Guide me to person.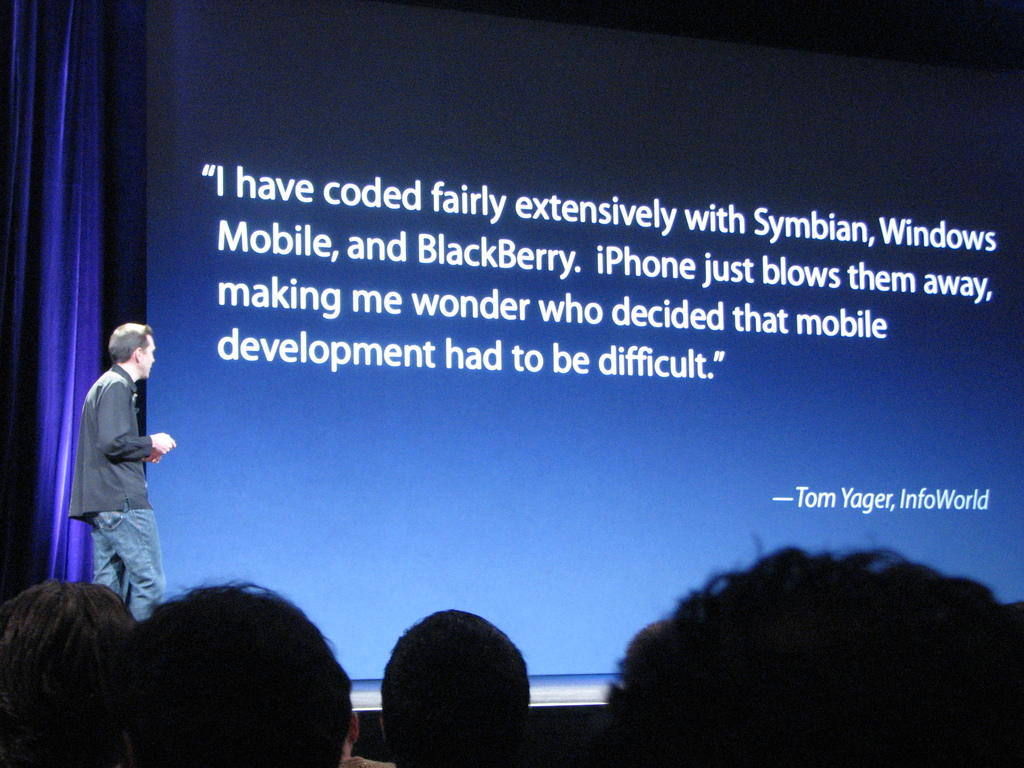
Guidance: l=92, t=577, r=365, b=767.
